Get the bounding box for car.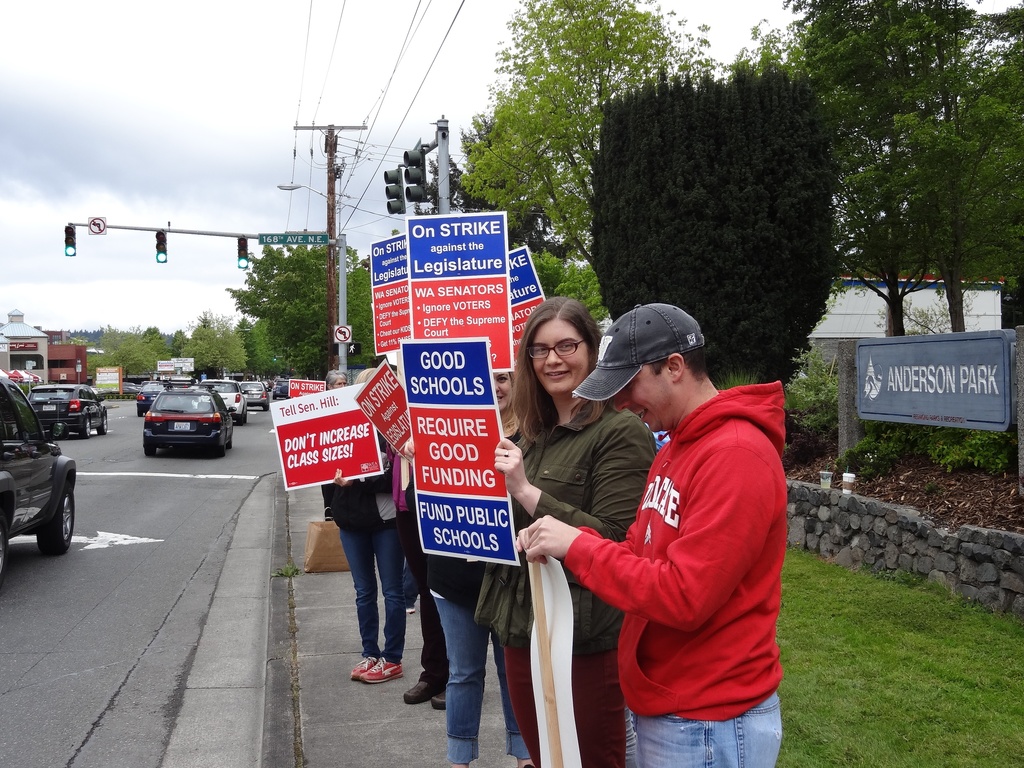
box=[138, 387, 163, 415].
